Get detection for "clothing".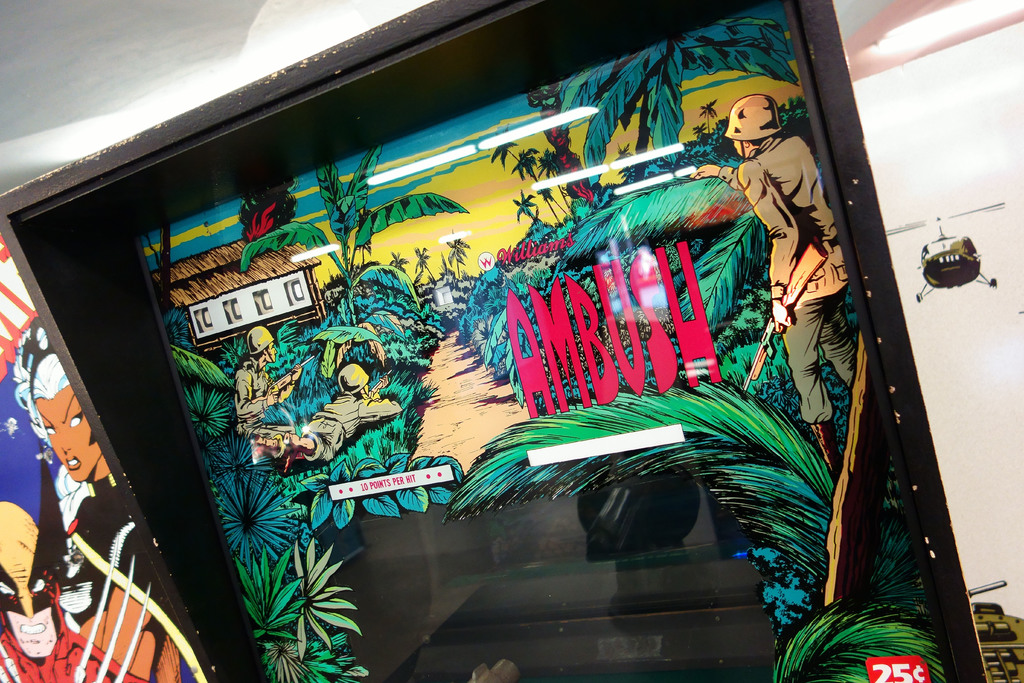
Detection: (left=271, top=391, right=401, bottom=463).
